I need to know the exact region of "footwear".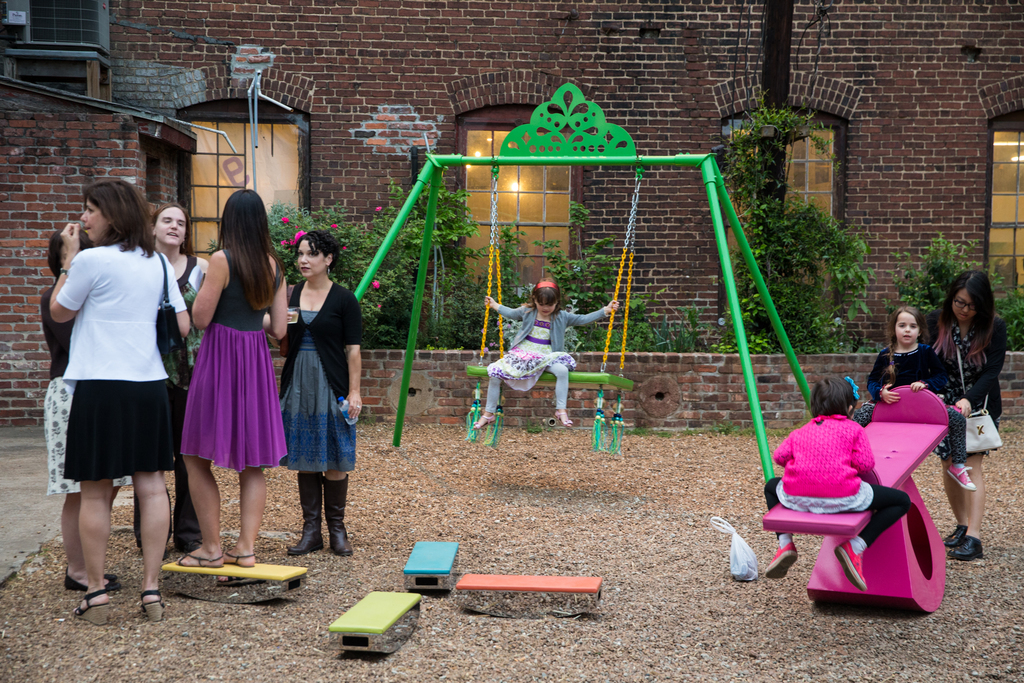
Region: <region>947, 532, 984, 559</region>.
